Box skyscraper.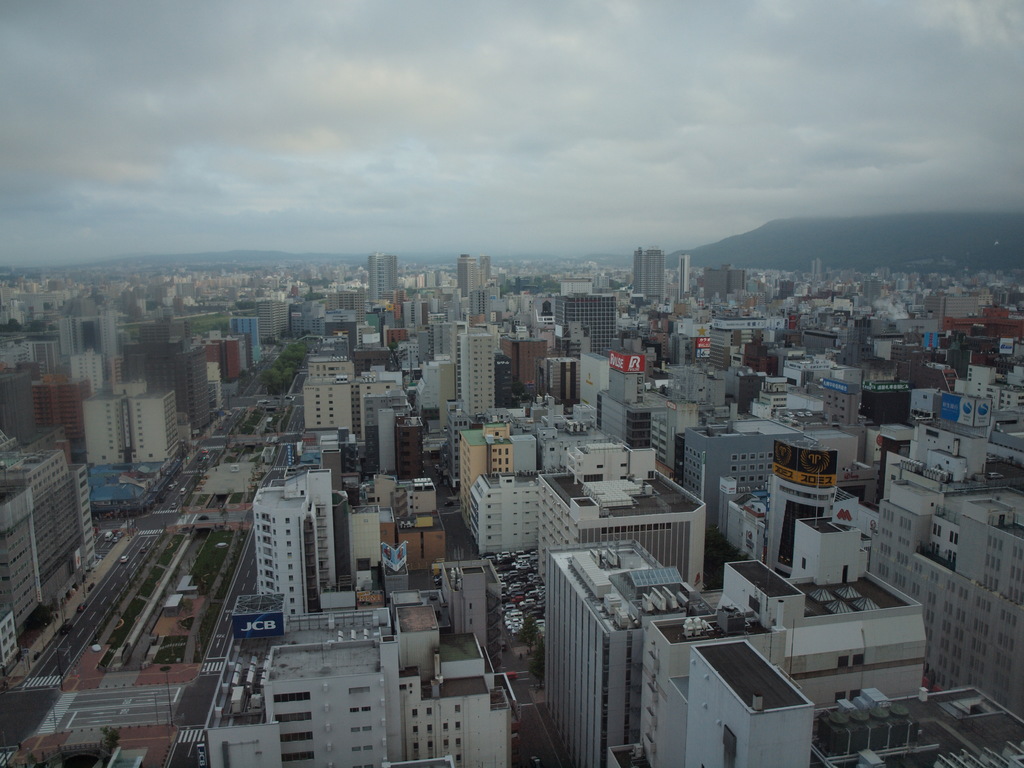
pyautogui.locateOnScreen(856, 396, 1023, 724).
